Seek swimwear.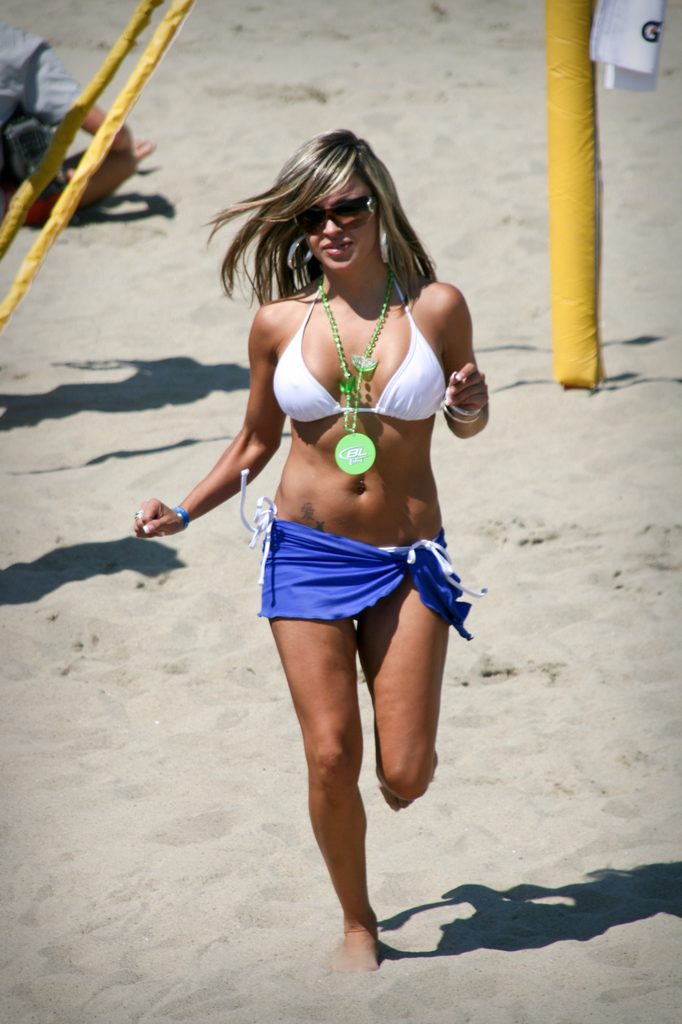
left=258, top=524, right=468, bottom=636.
